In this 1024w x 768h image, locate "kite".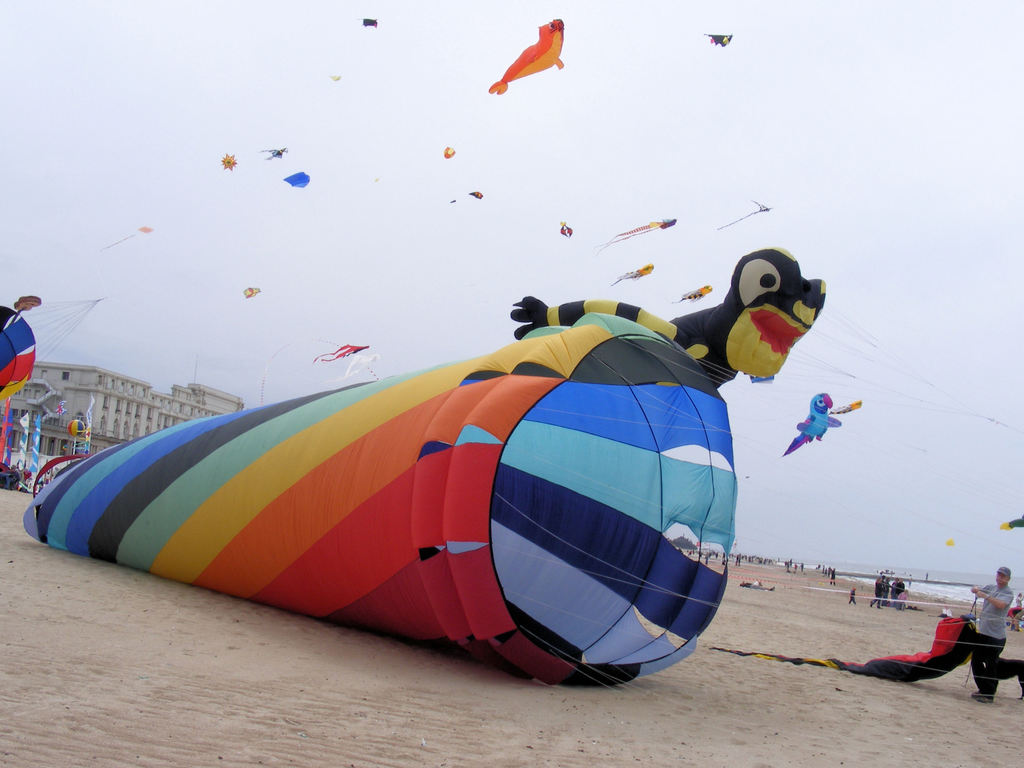
Bounding box: region(513, 244, 826, 390).
